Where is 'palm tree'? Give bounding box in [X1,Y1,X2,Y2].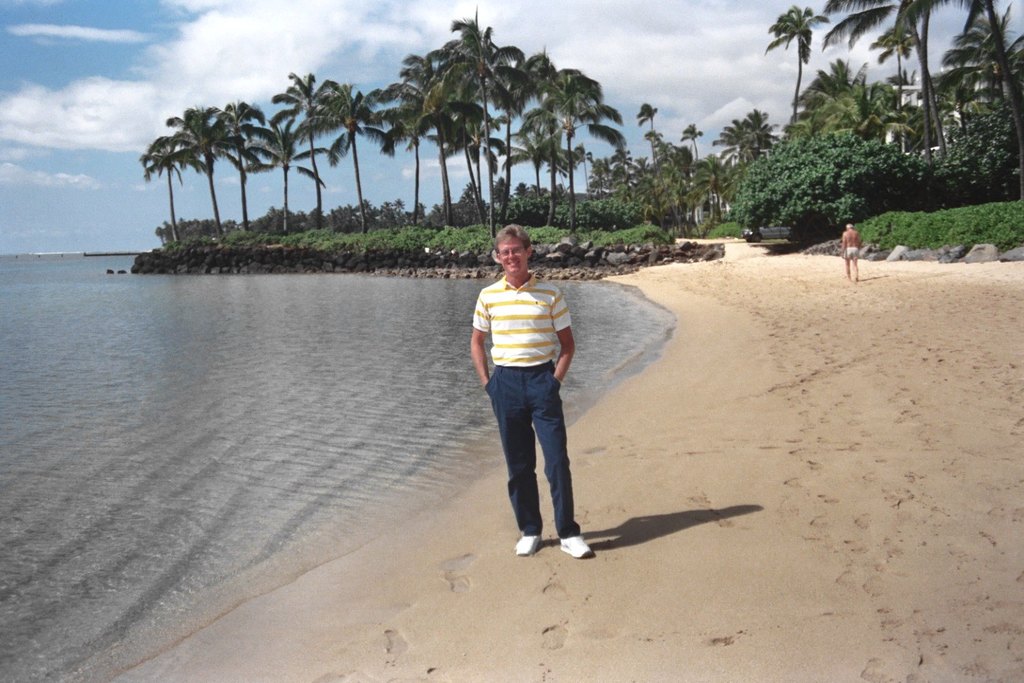
[503,44,550,155].
